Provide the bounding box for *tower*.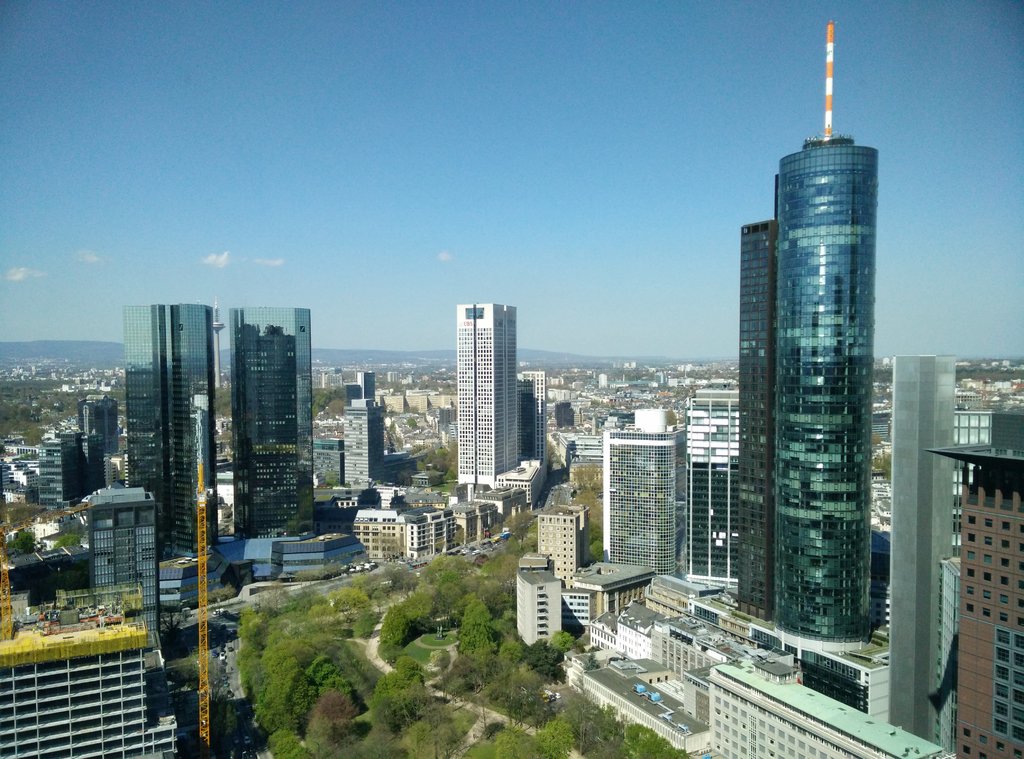
x1=512, y1=557, x2=568, y2=650.
